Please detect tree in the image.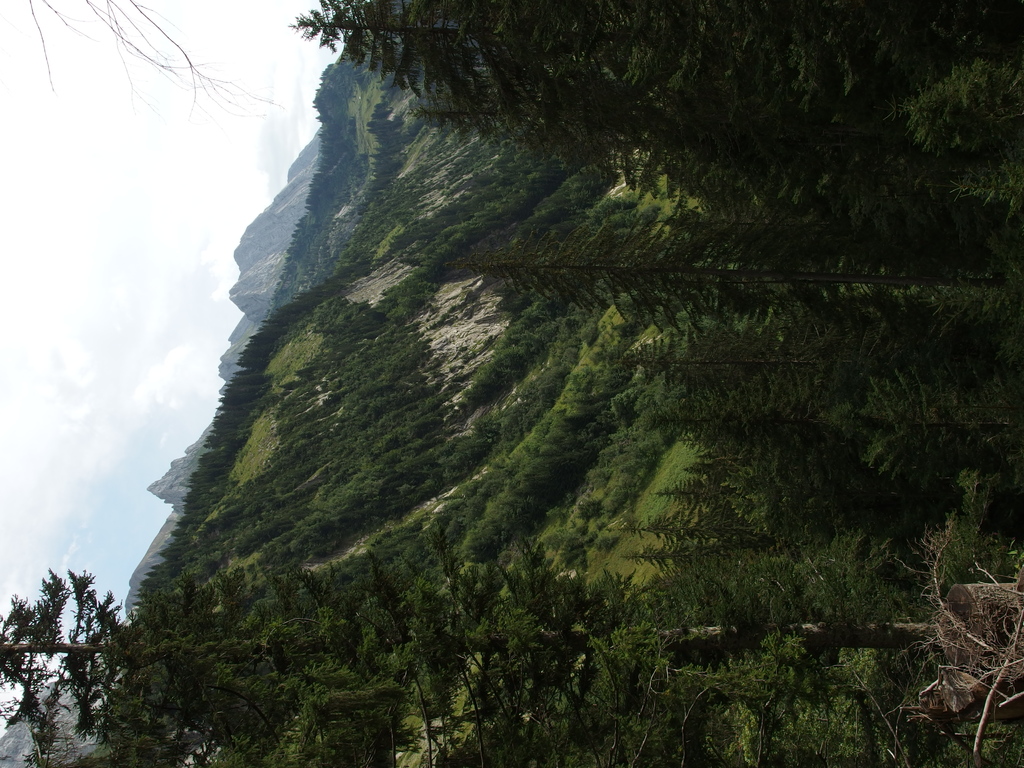
[108,553,970,767].
